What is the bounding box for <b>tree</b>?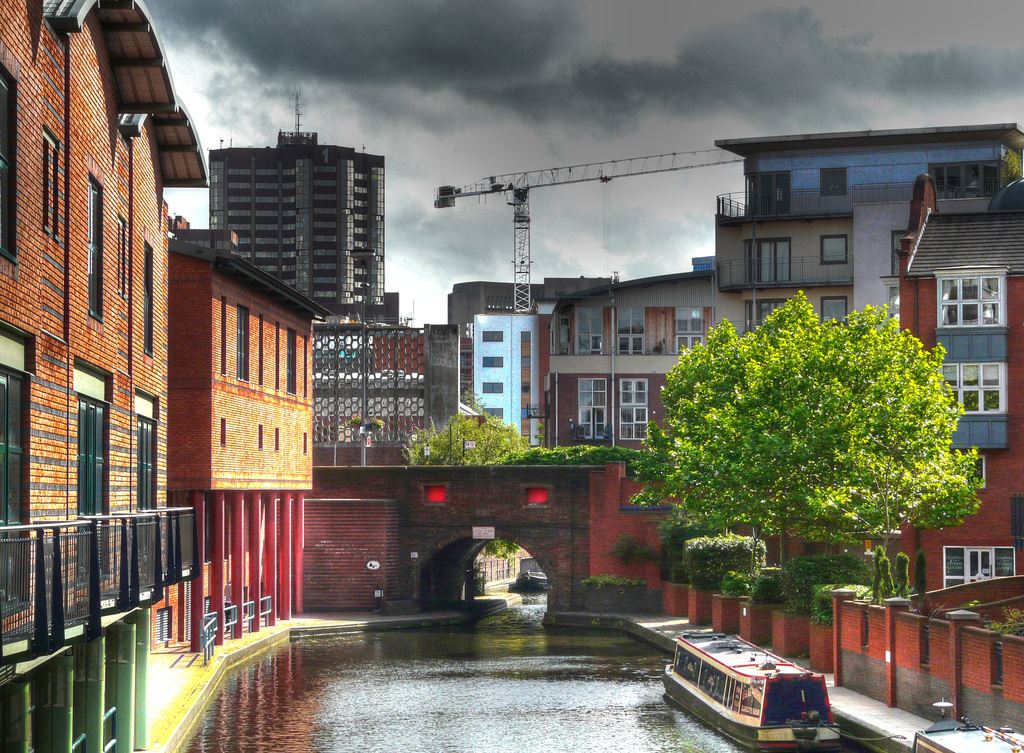
625 282 991 610.
